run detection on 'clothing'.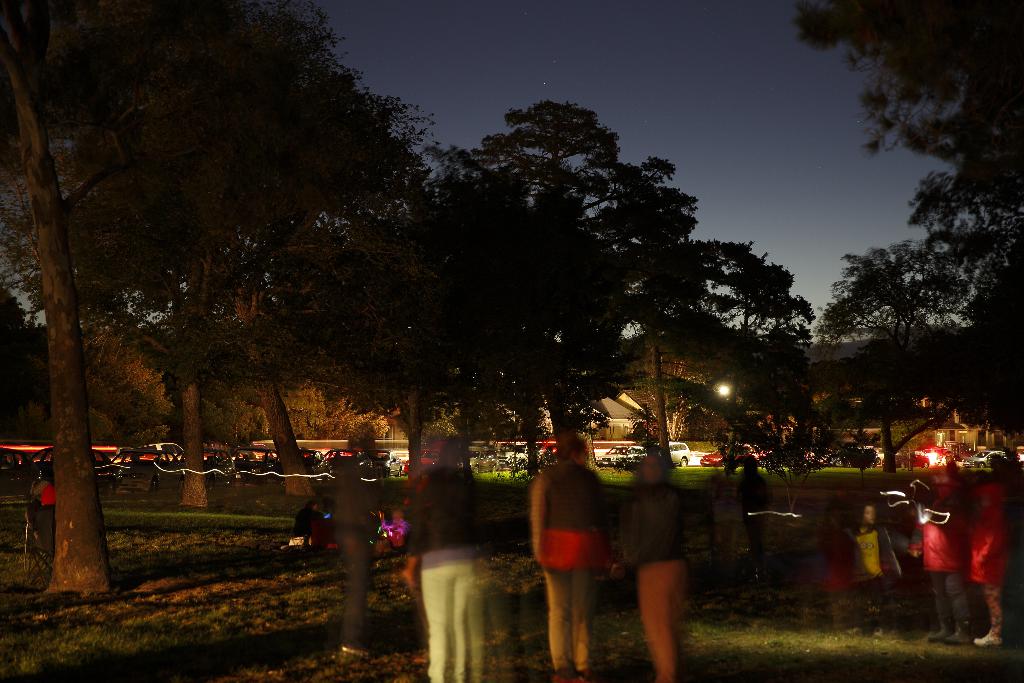
Result: BBox(966, 481, 1015, 586).
